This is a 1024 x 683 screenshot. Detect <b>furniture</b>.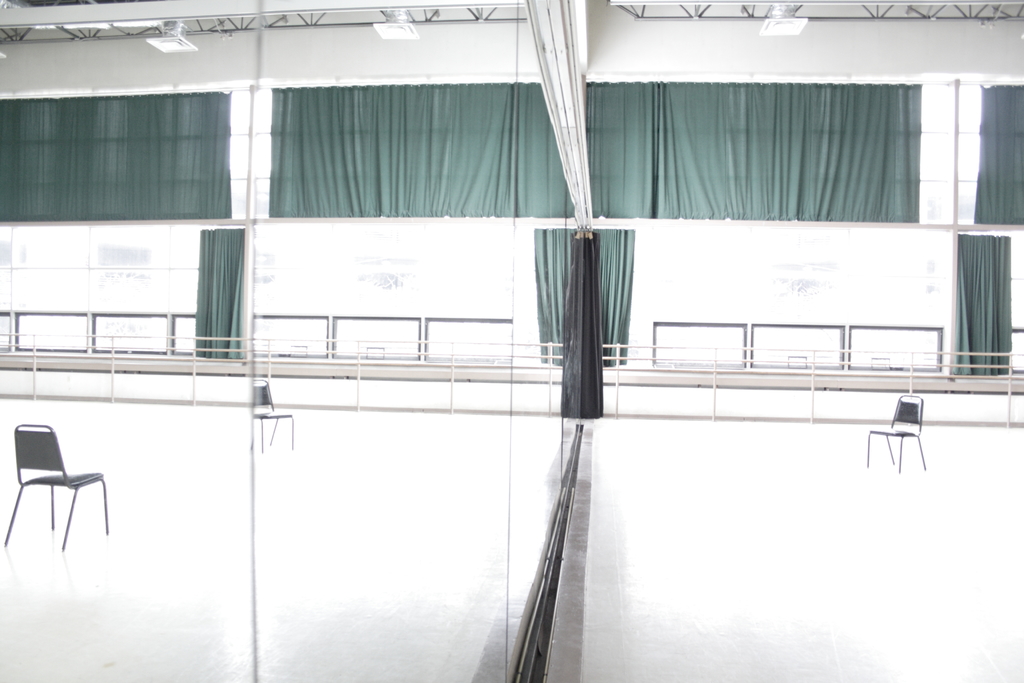
244/378/293/453.
